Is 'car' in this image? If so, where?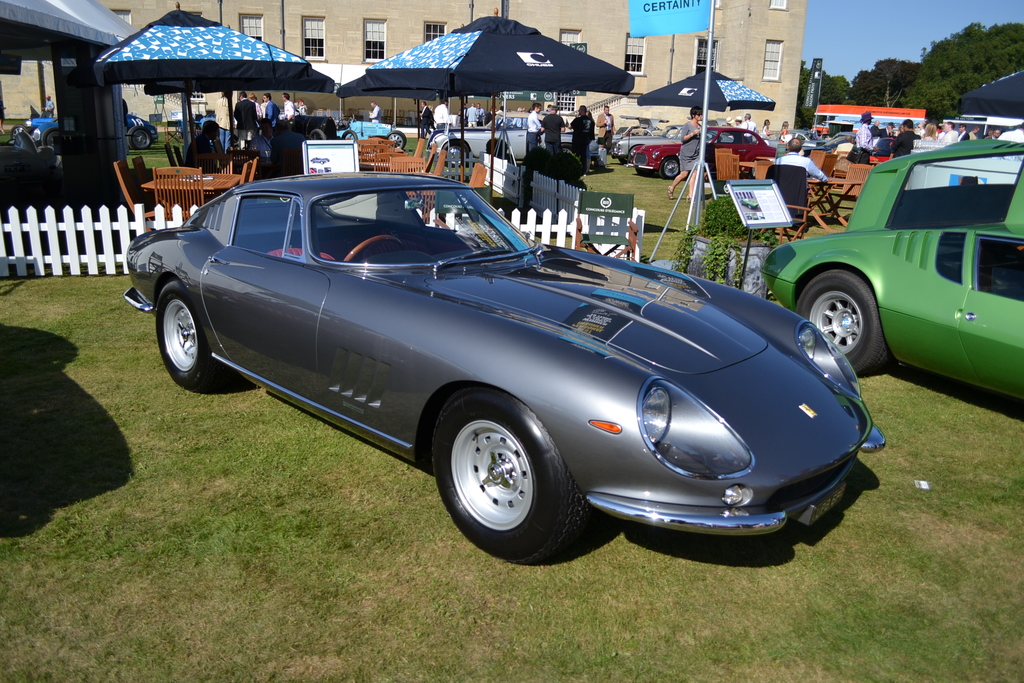
Yes, at BBox(428, 111, 598, 170).
